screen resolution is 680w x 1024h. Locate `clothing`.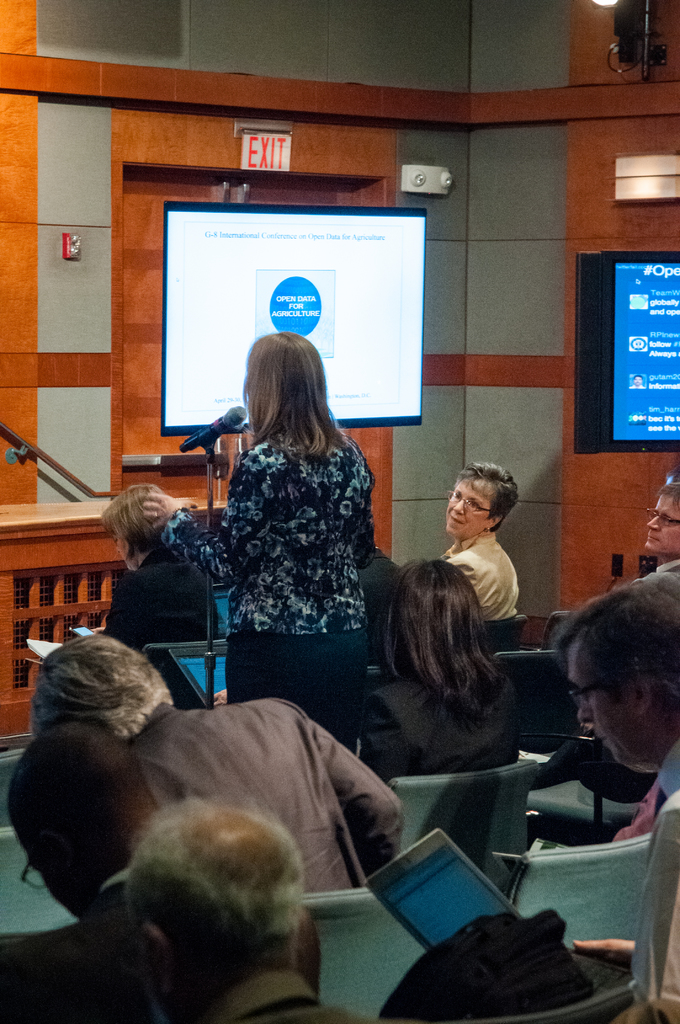
detection(613, 738, 679, 839).
